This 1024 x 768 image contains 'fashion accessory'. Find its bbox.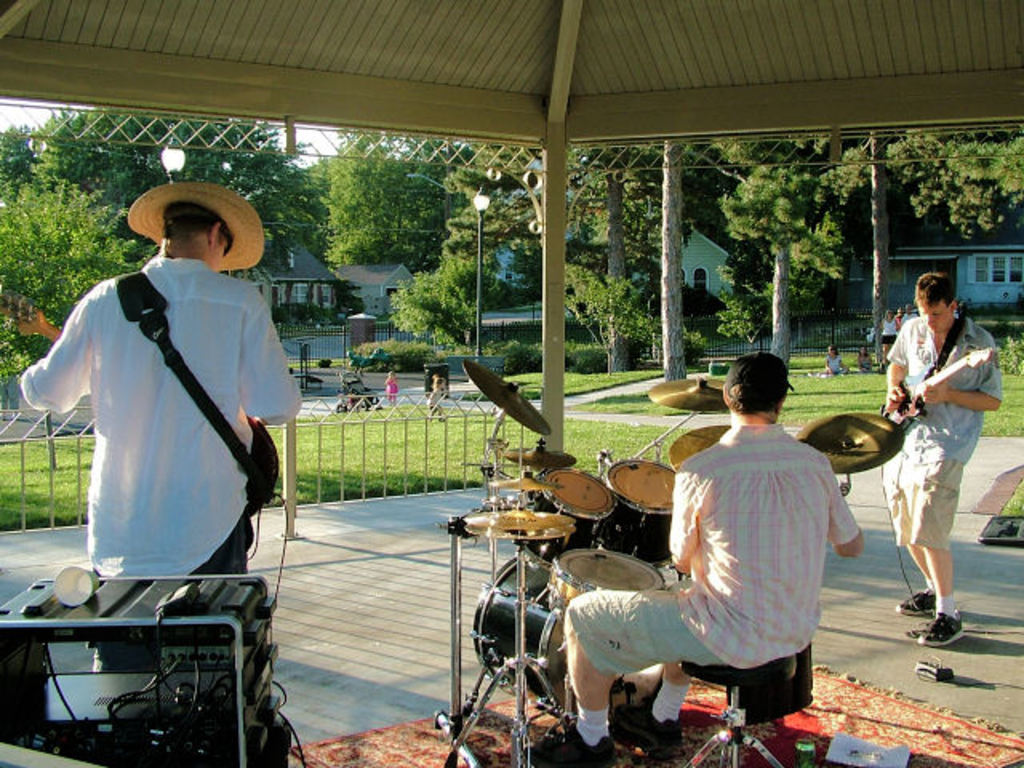
Rect(117, 178, 266, 274).
